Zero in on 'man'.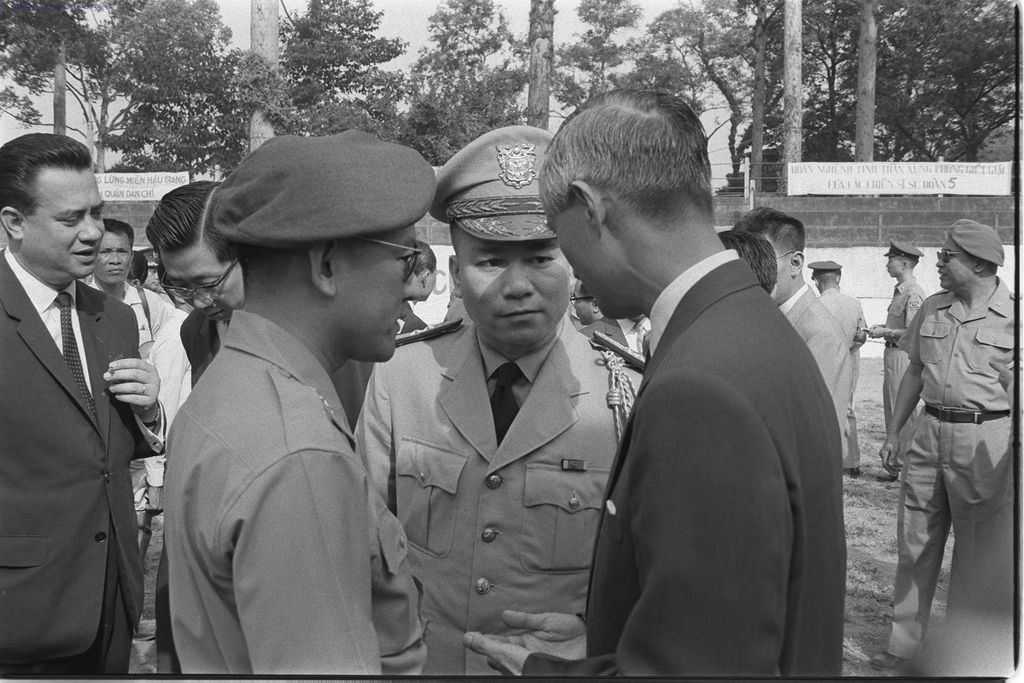
Zeroed in: rect(808, 260, 865, 475).
